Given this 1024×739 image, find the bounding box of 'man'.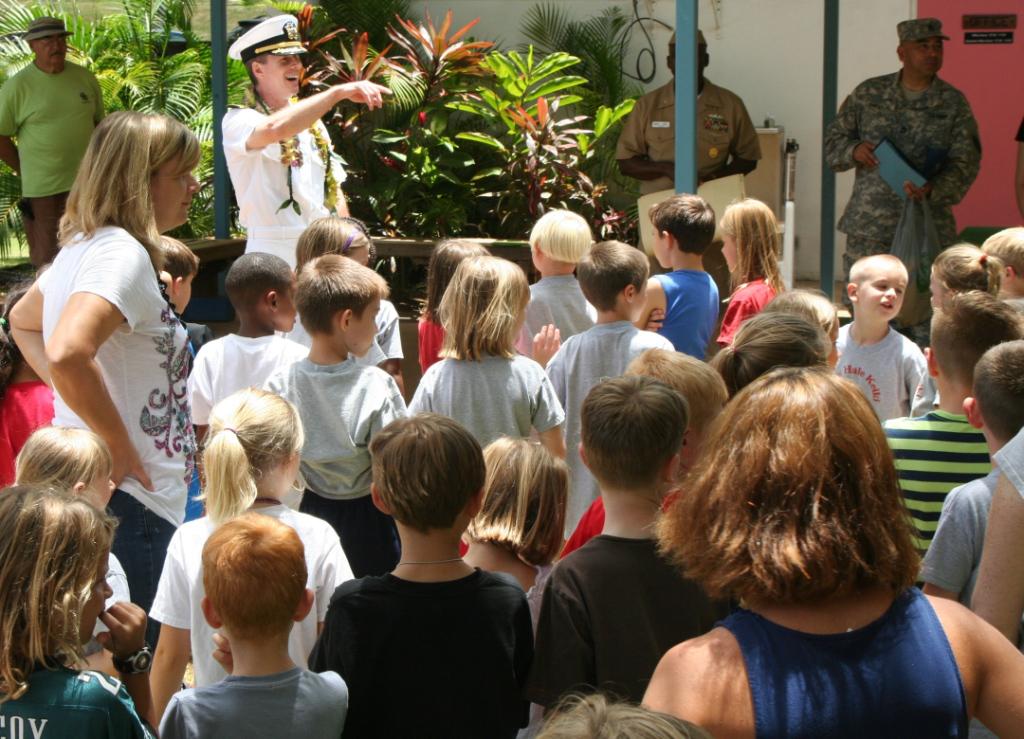
x1=609 y1=28 x2=772 y2=195.
